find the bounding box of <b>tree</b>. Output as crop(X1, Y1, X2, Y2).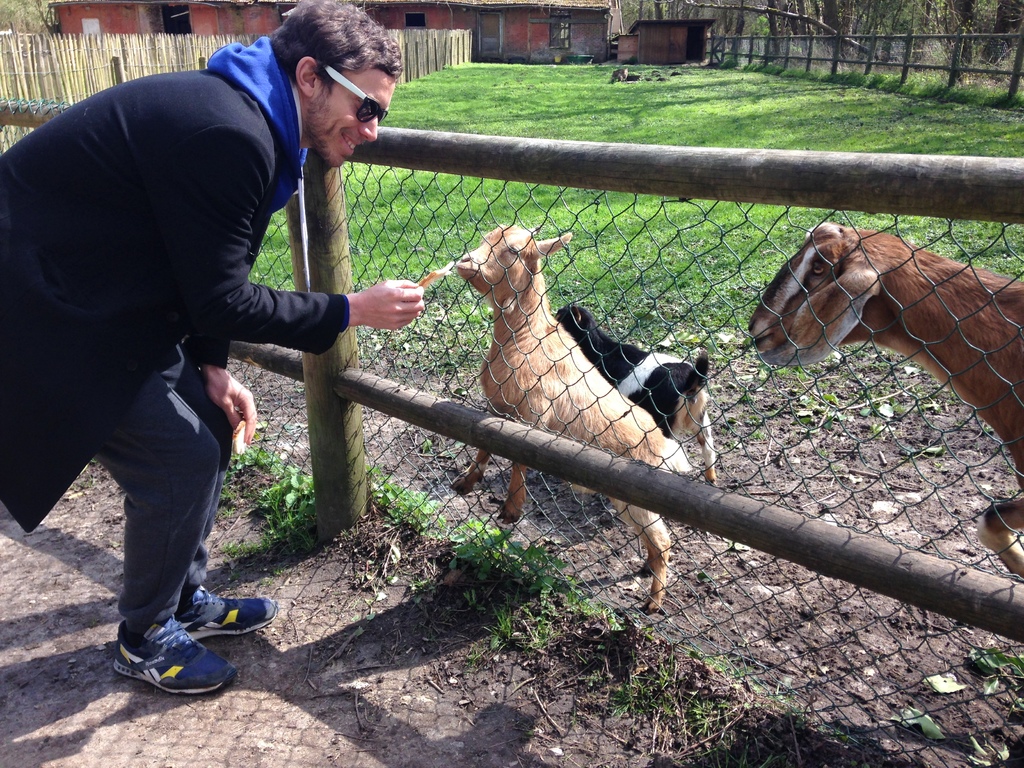
crop(792, 1, 872, 81).
